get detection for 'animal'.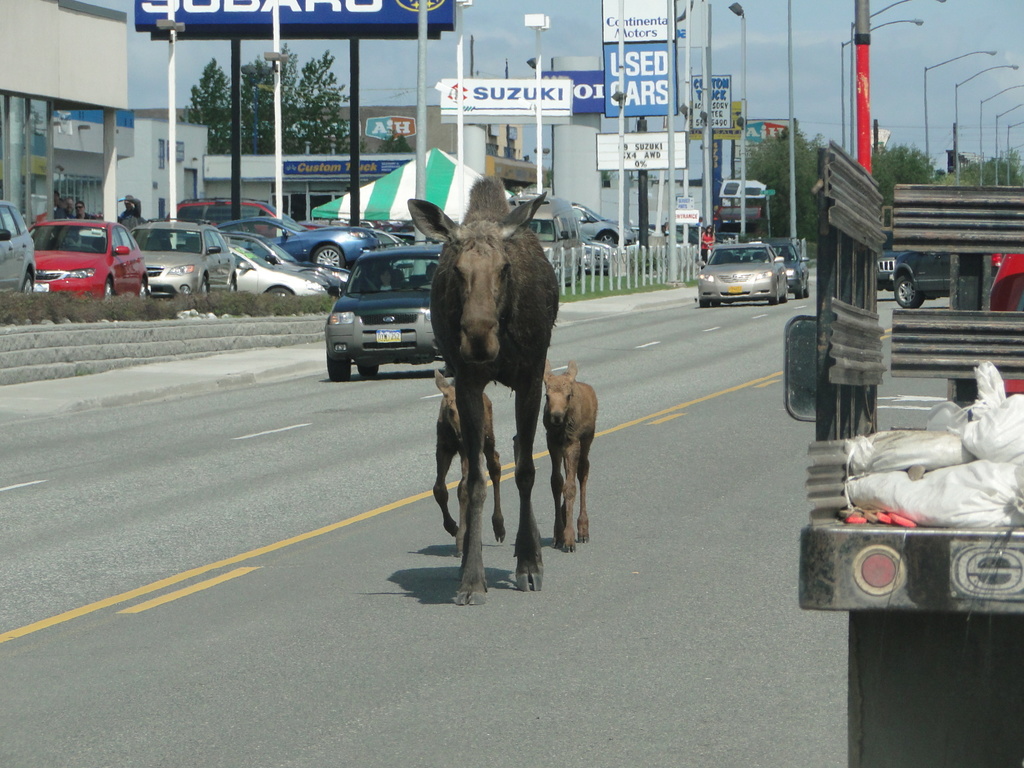
Detection: <bbox>434, 365, 509, 559</bbox>.
